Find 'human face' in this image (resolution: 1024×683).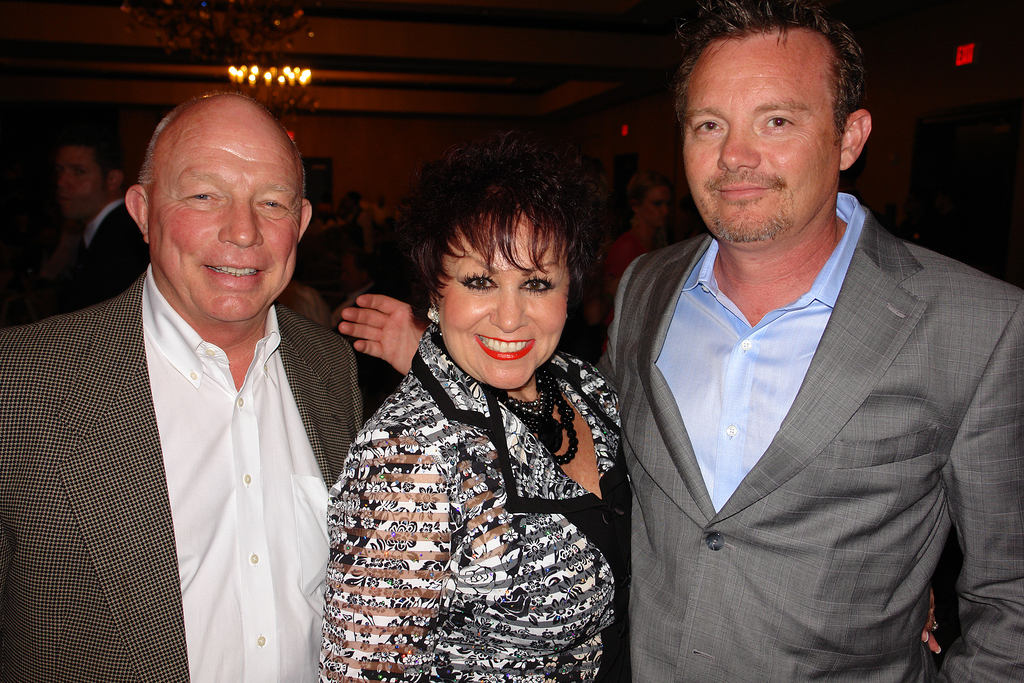
bbox=[439, 213, 568, 390].
